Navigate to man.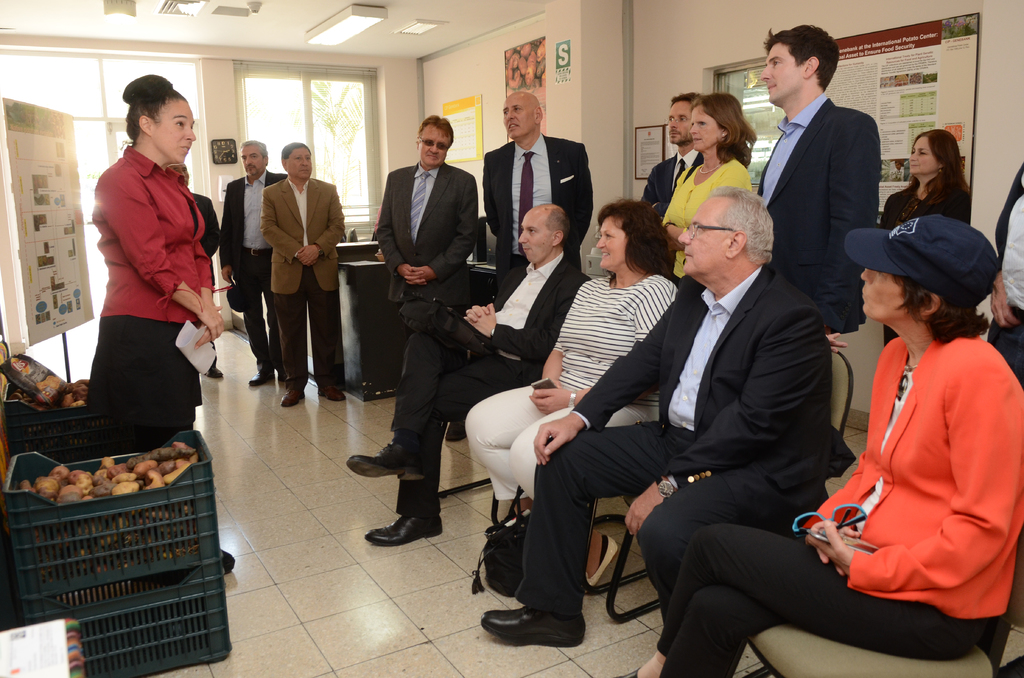
Navigation target: x1=757, y1=79, x2=882, y2=335.
